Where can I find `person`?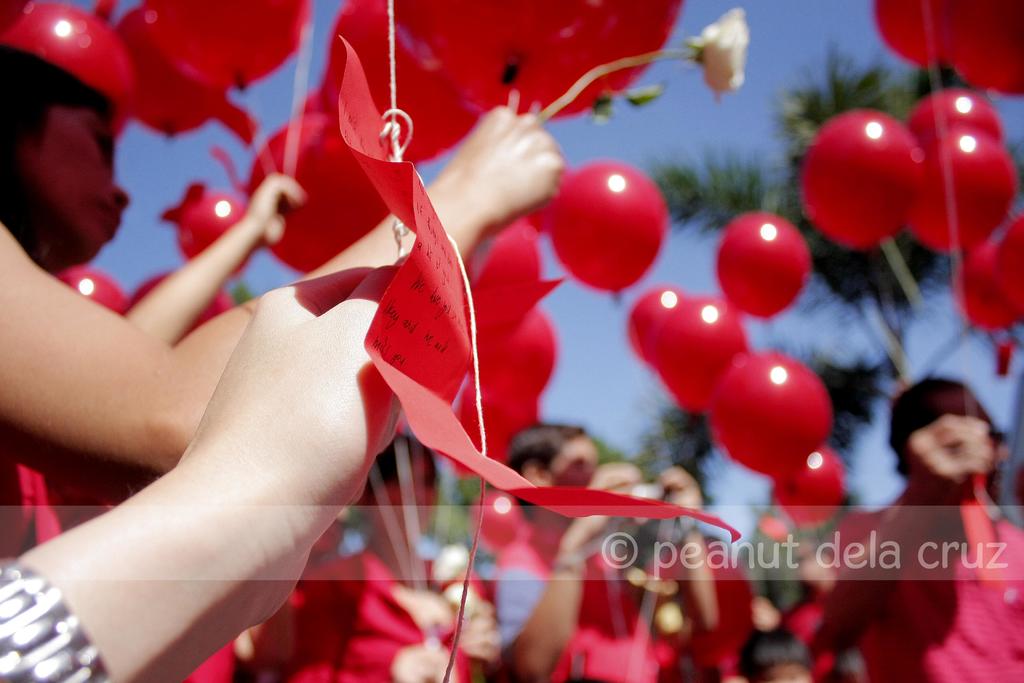
You can find it at box(742, 589, 822, 682).
